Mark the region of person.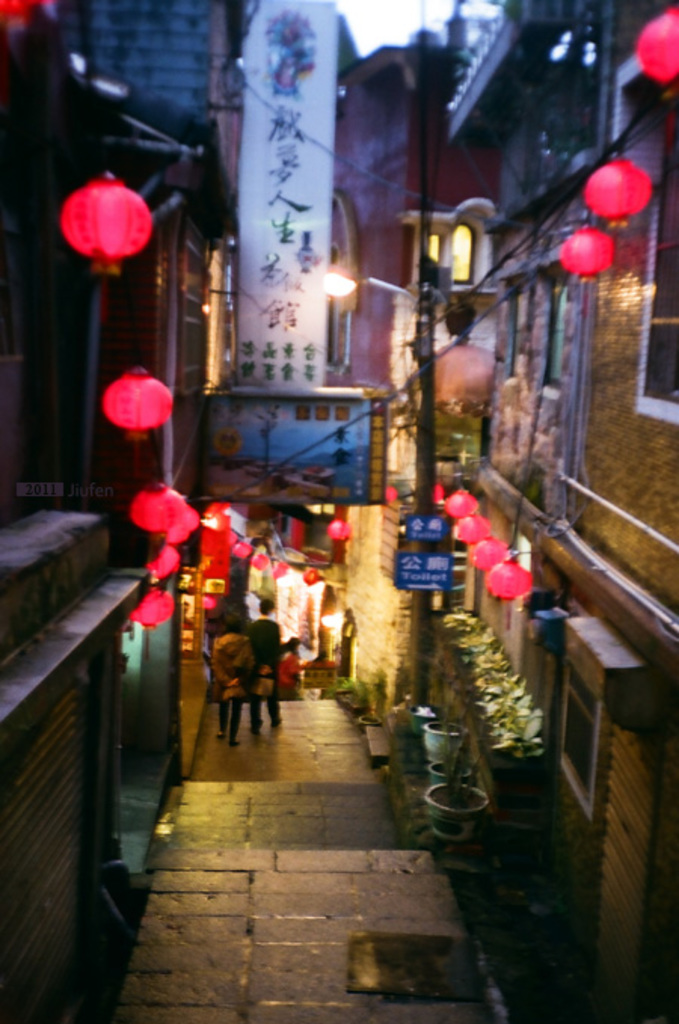
Region: bbox(247, 588, 306, 728).
